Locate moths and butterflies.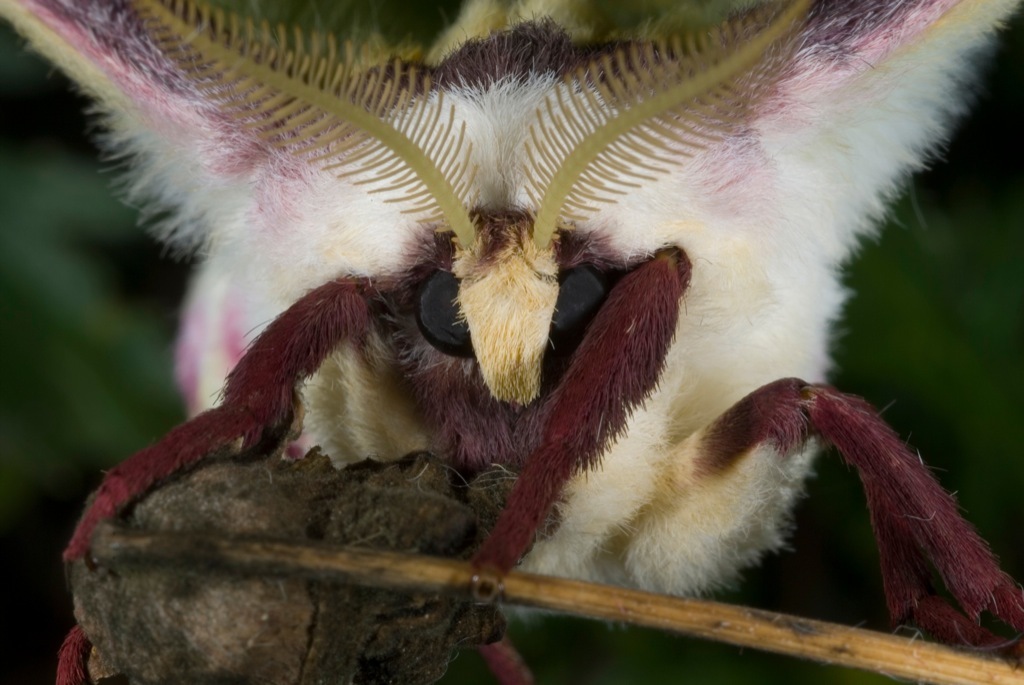
Bounding box: region(0, 0, 1023, 684).
